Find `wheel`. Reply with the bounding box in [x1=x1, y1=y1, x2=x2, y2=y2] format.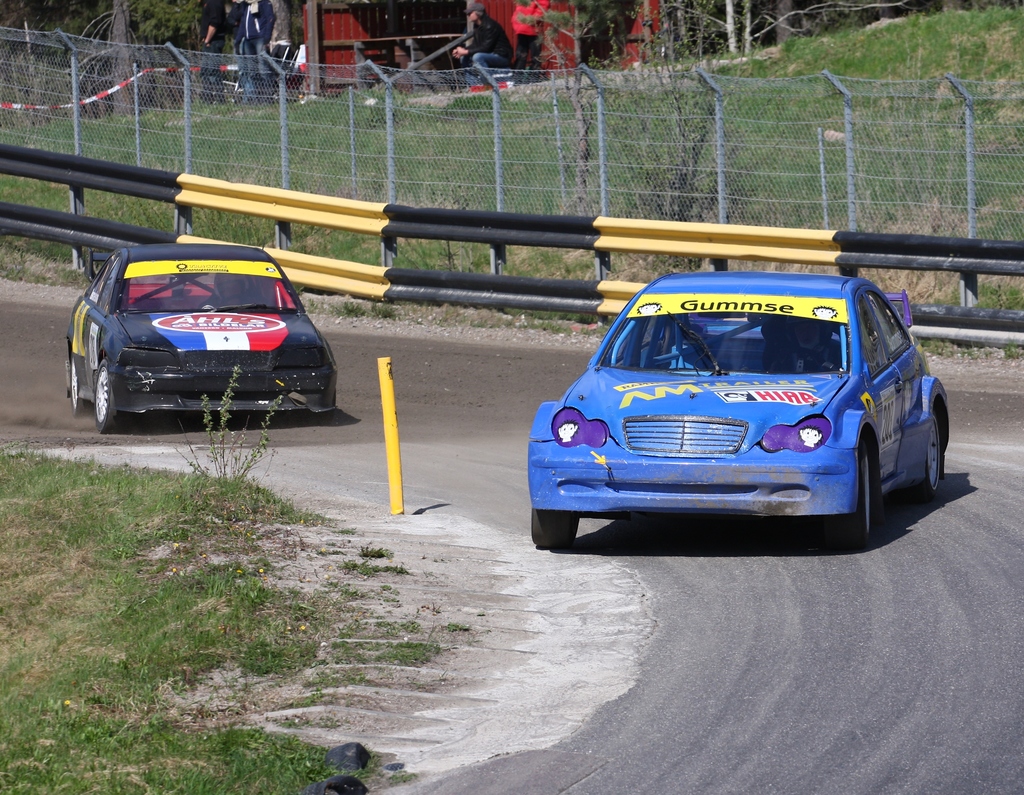
[x1=531, y1=505, x2=582, y2=546].
